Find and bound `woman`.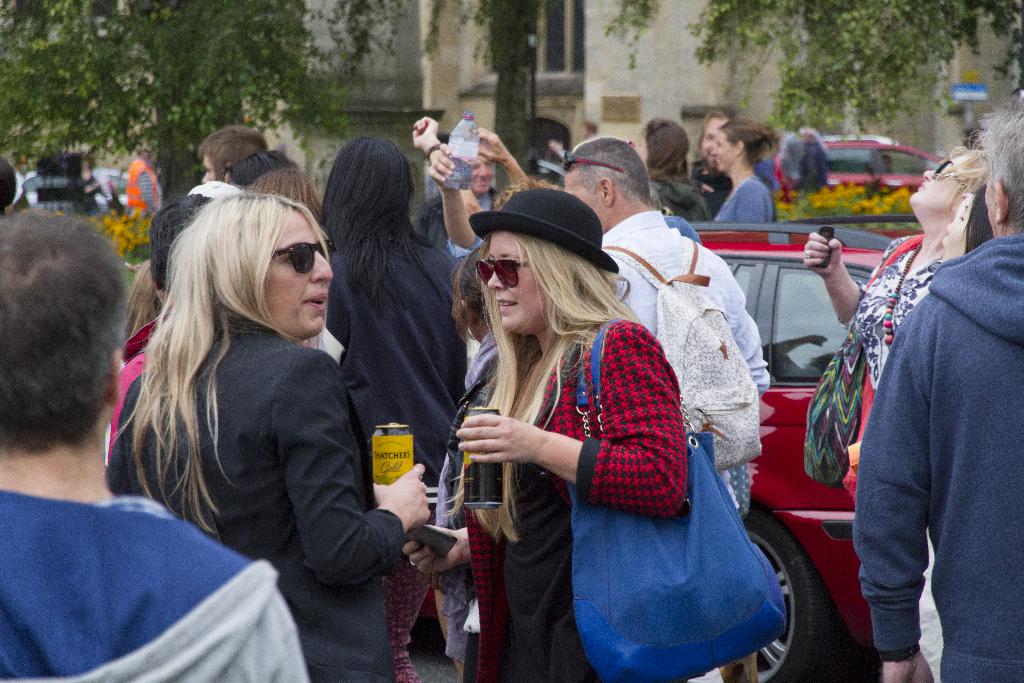
Bound: crop(450, 241, 502, 682).
